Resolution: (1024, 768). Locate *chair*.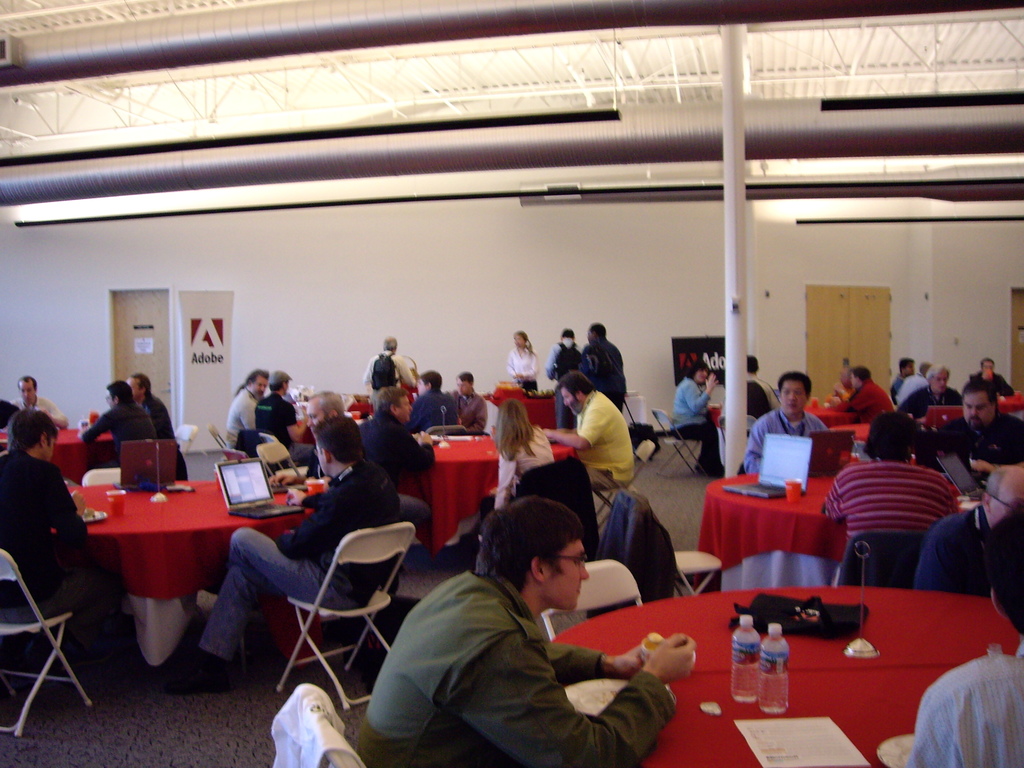
l=247, t=431, r=313, b=484.
